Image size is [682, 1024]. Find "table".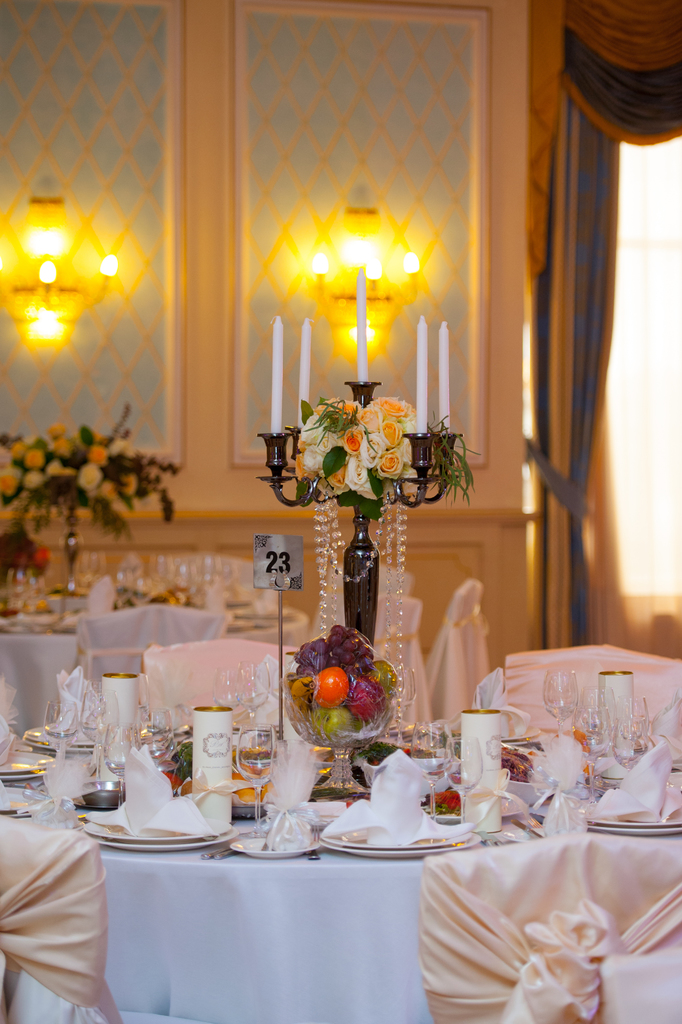
select_region(65, 722, 624, 1023).
